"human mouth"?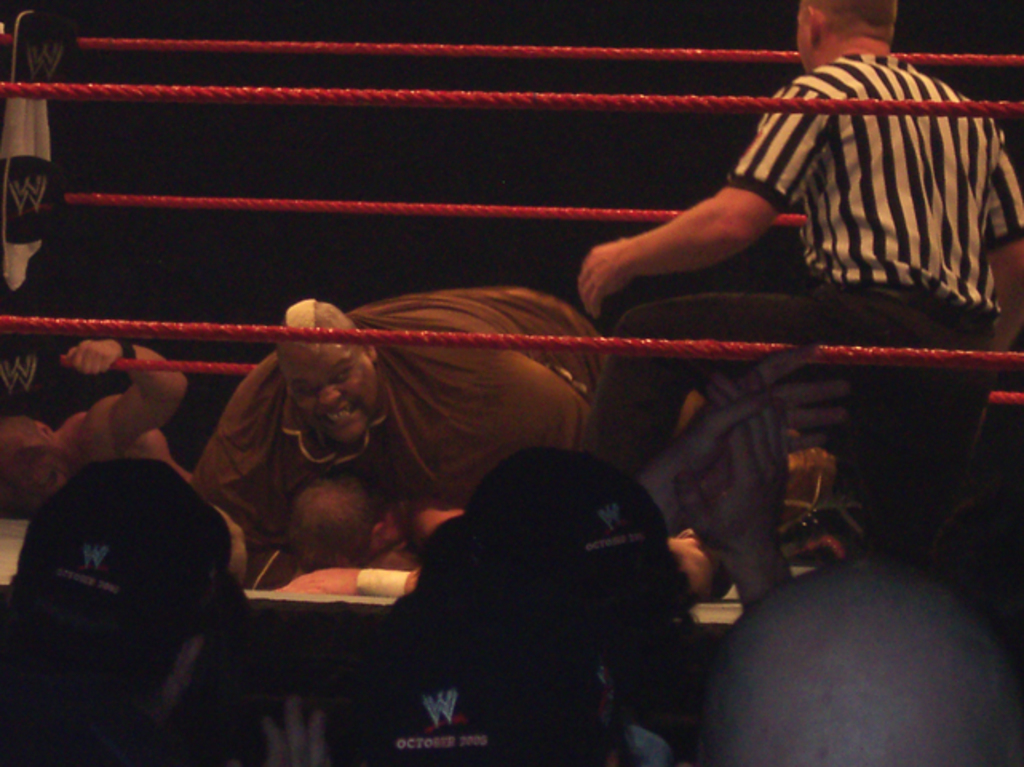
crop(318, 406, 355, 425)
